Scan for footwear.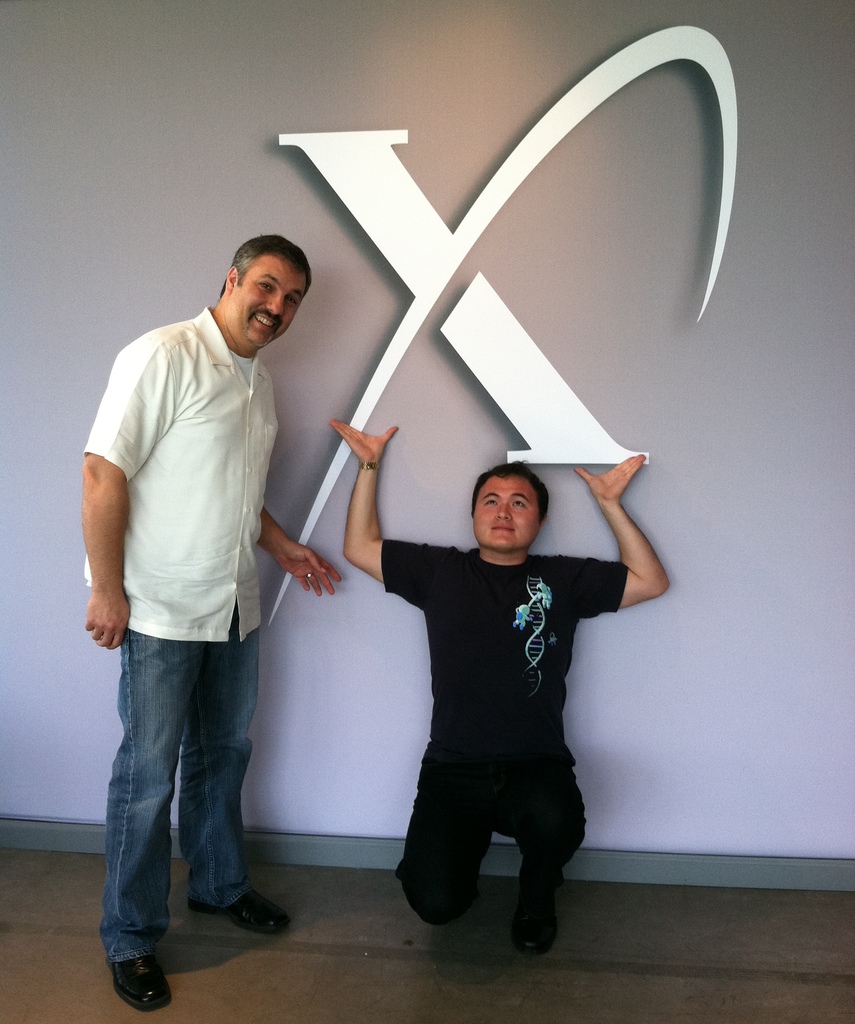
Scan result: {"left": 107, "top": 947, "right": 174, "bottom": 1017}.
